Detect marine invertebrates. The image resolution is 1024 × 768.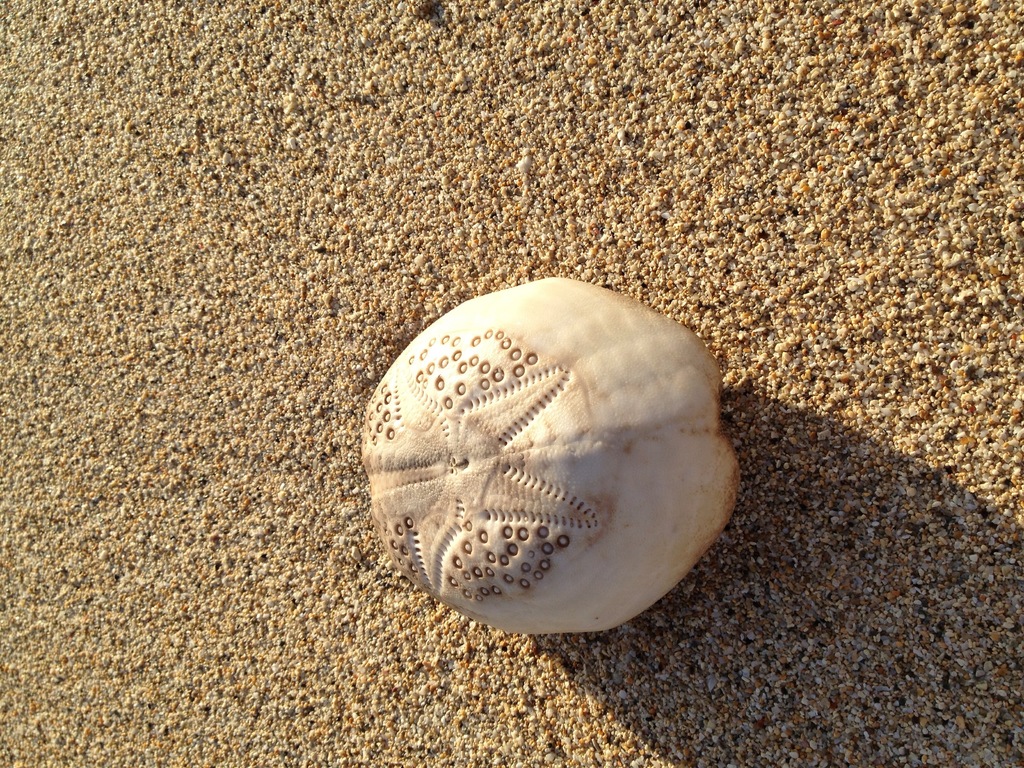
l=379, t=258, r=718, b=684.
